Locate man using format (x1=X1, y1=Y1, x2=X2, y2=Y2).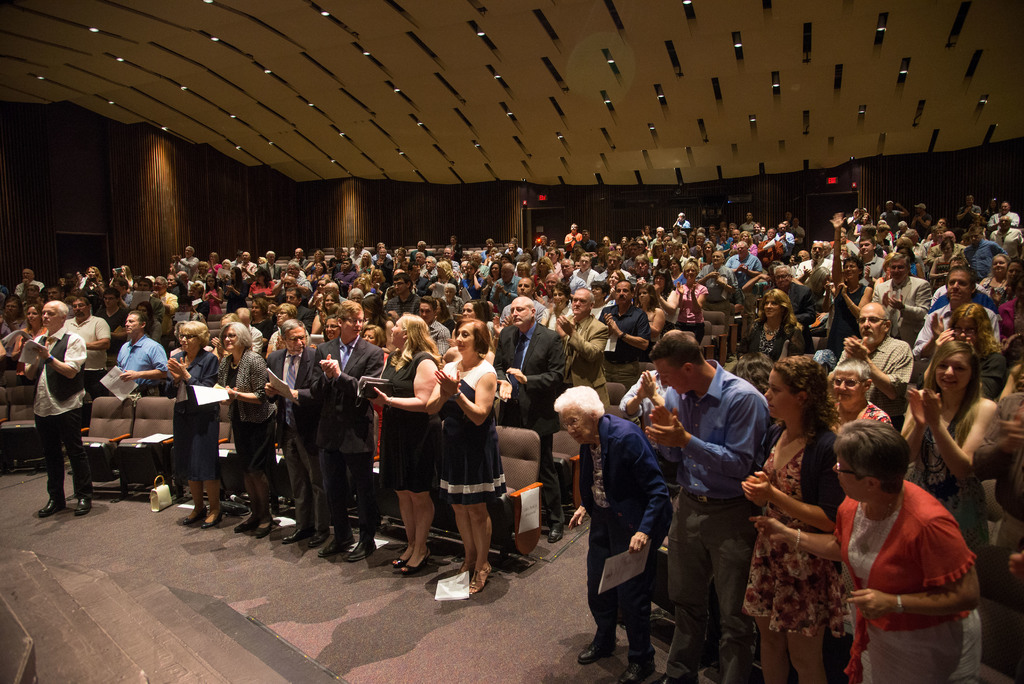
(x1=555, y1=288, x2=612, y2=409).
